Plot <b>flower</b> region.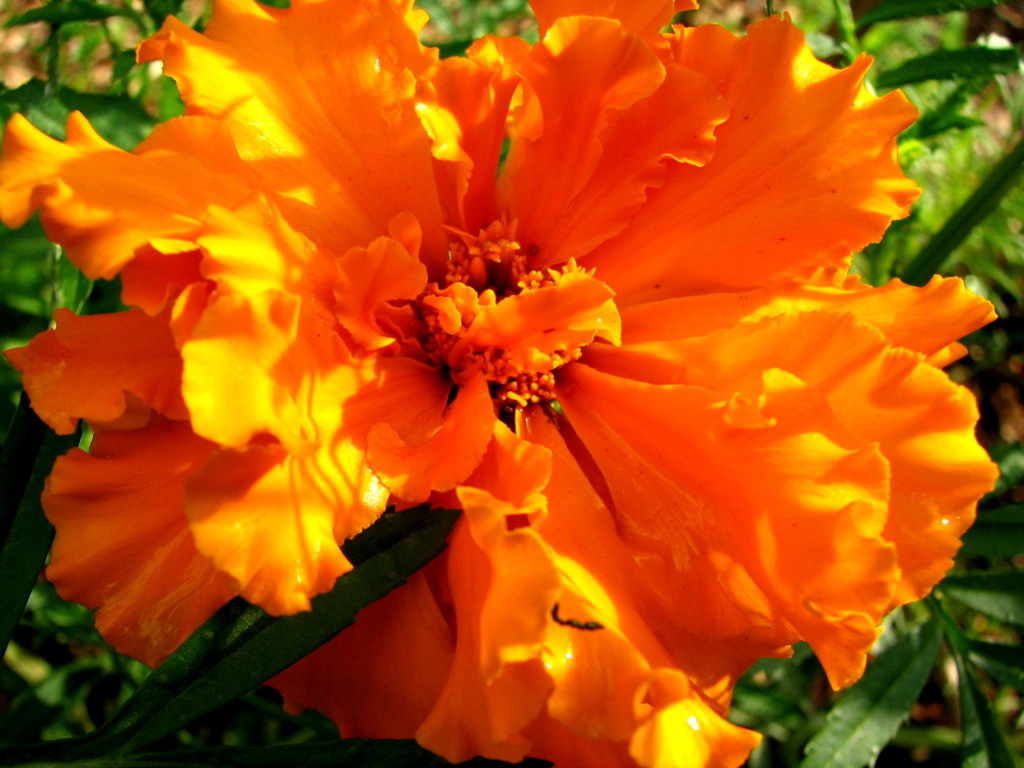
Plotted at x1=12, y1=0, x2=976, y2=749.
